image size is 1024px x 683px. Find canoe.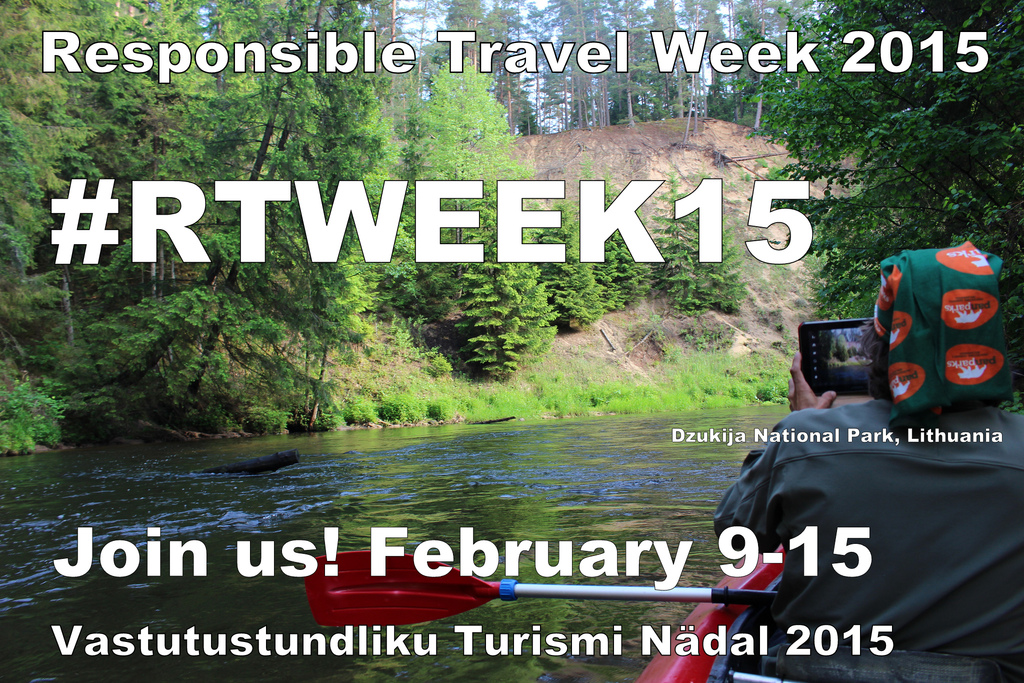
<bbox>636, 543, 781, 682</bbox>.
